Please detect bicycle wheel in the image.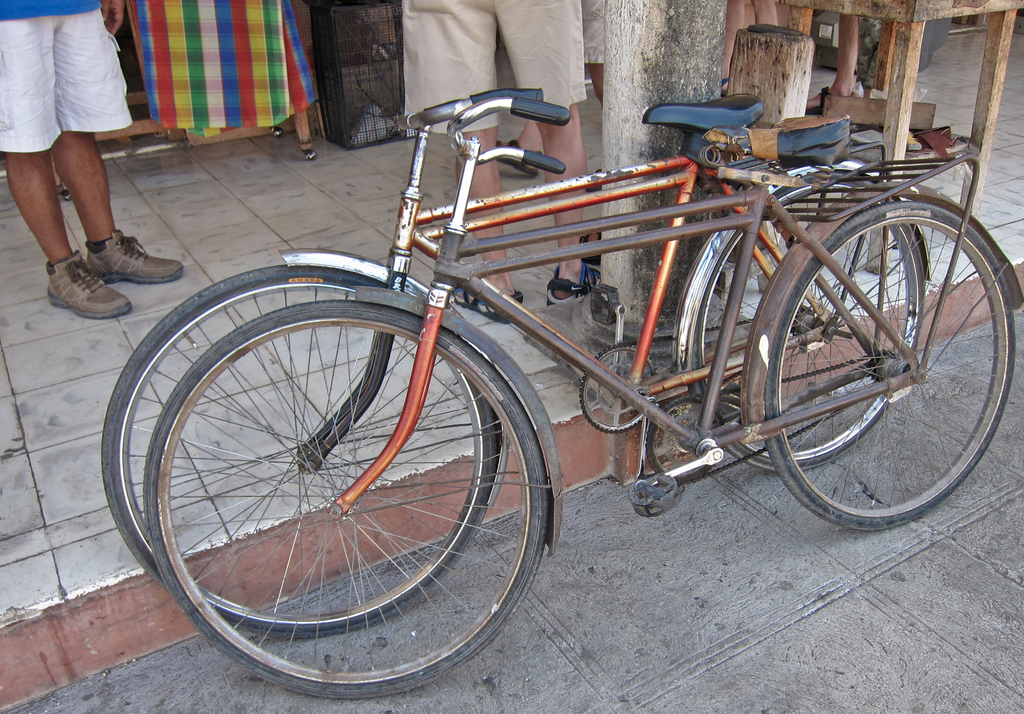
145, 296, 548, 702.
